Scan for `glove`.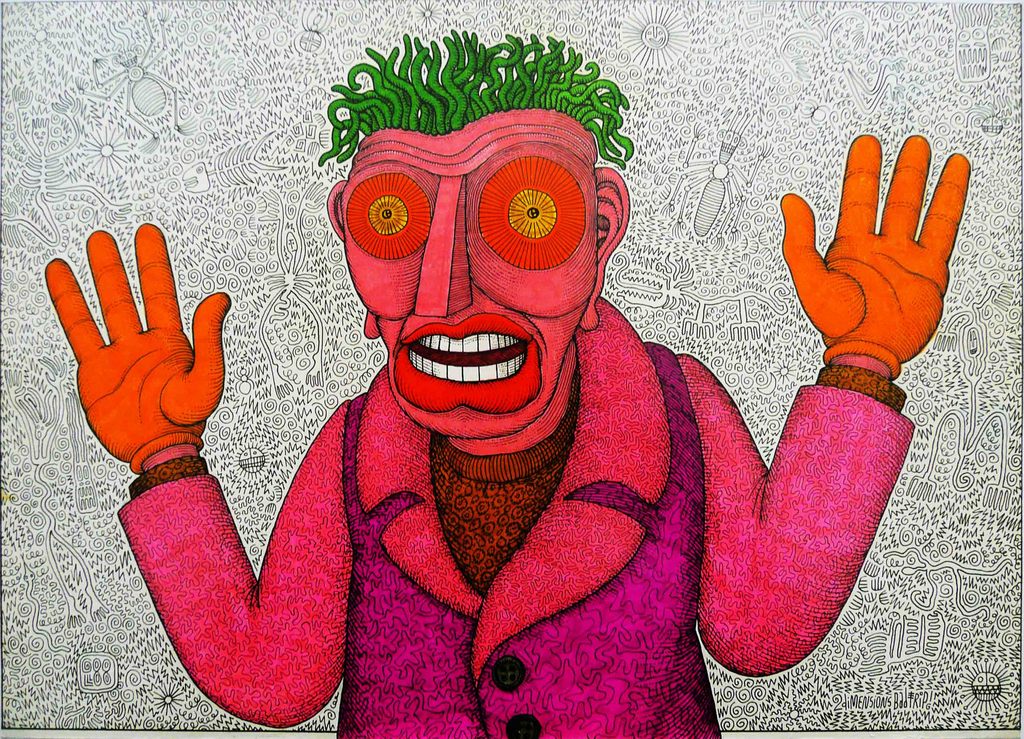
Scan result: 42:217:237:473.
